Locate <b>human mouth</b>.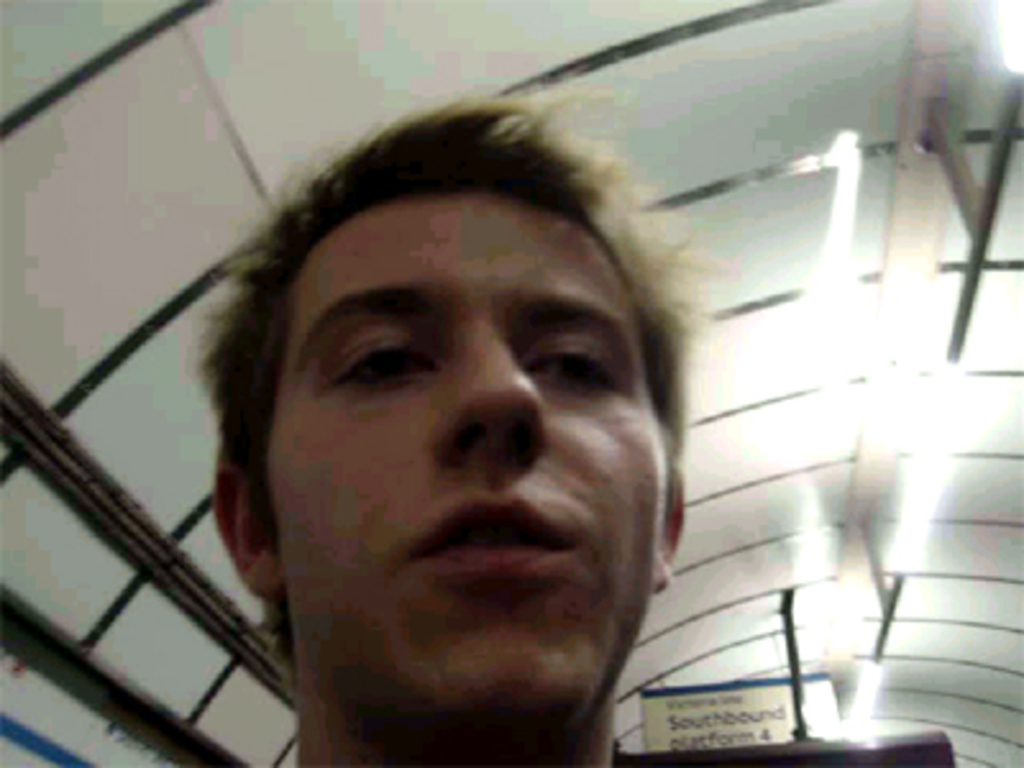
Bounding box: 415/497/576/566.
